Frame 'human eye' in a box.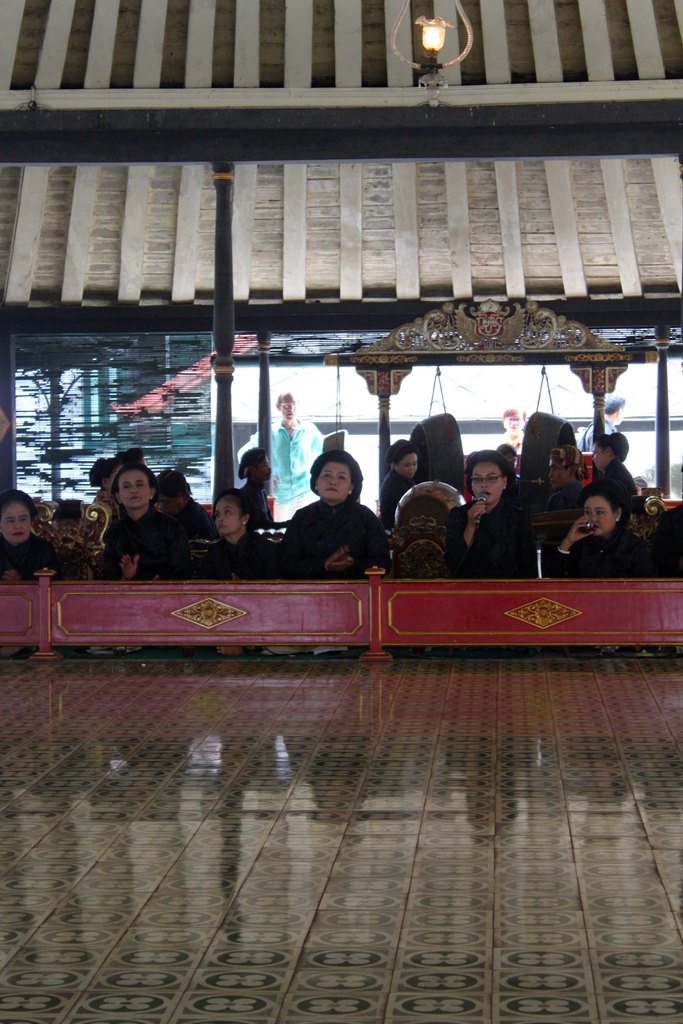
338/473/345/480.
